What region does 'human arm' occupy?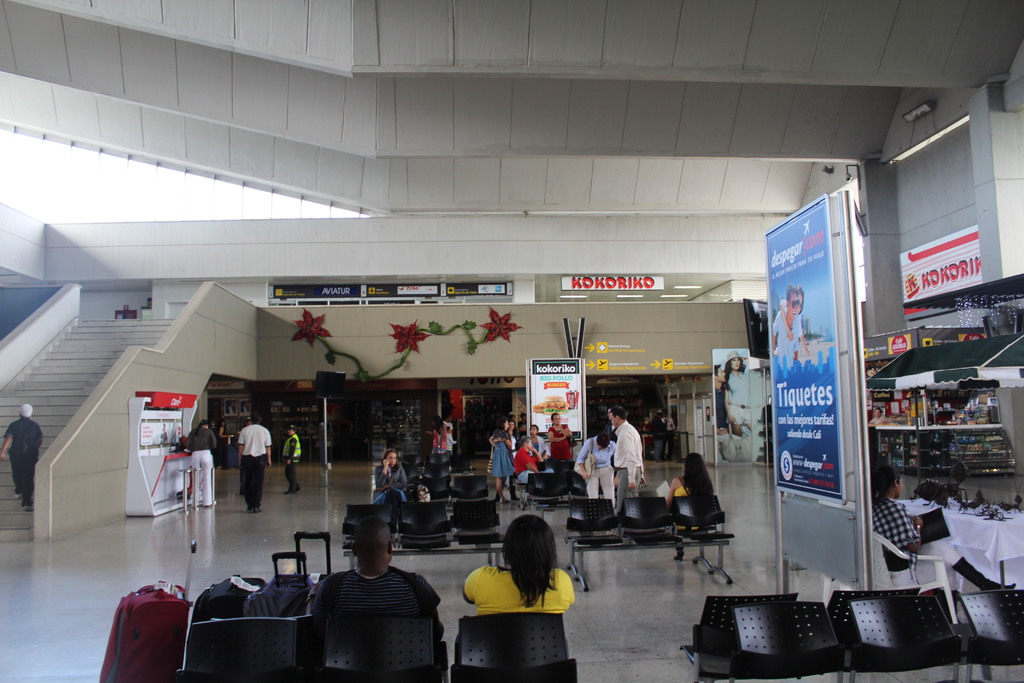
Rect(576, 441, 594, 479).
